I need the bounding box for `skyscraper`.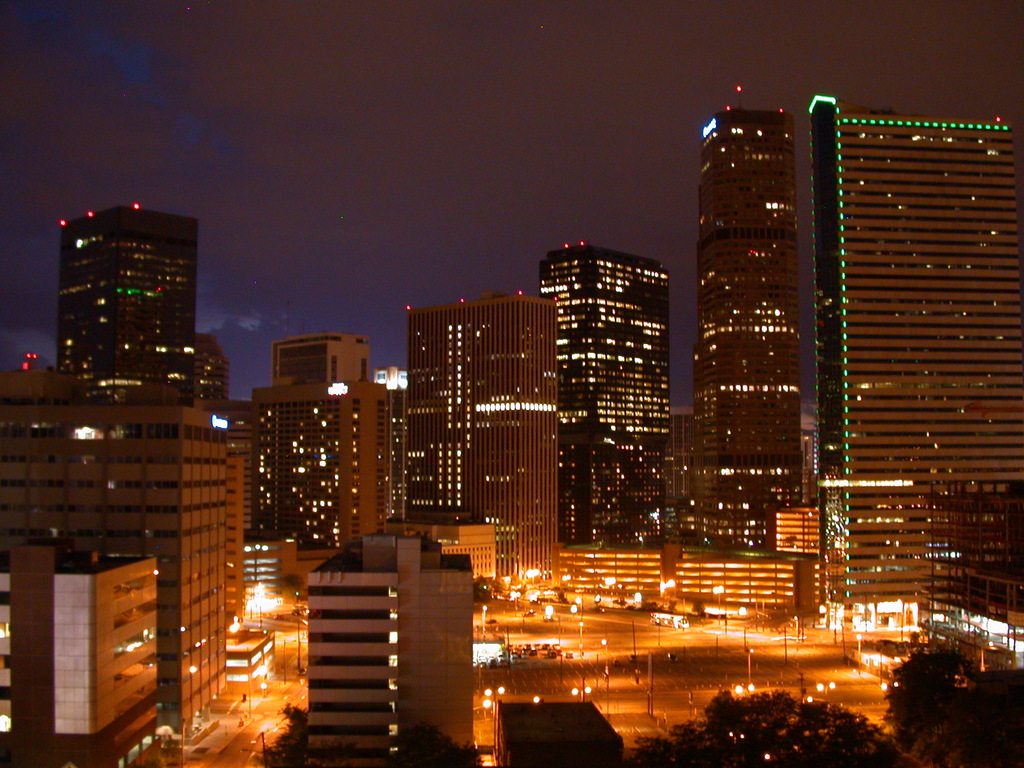
Here it is: select_region(60, 203, 198, 409).
